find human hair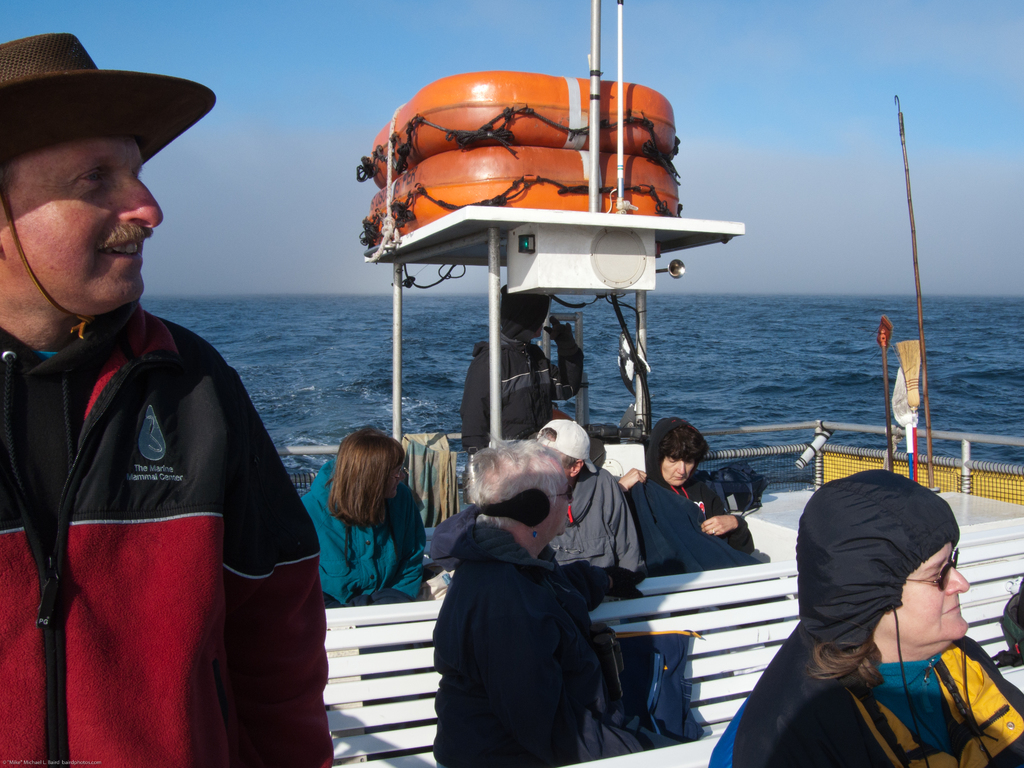
660,417,710,464
